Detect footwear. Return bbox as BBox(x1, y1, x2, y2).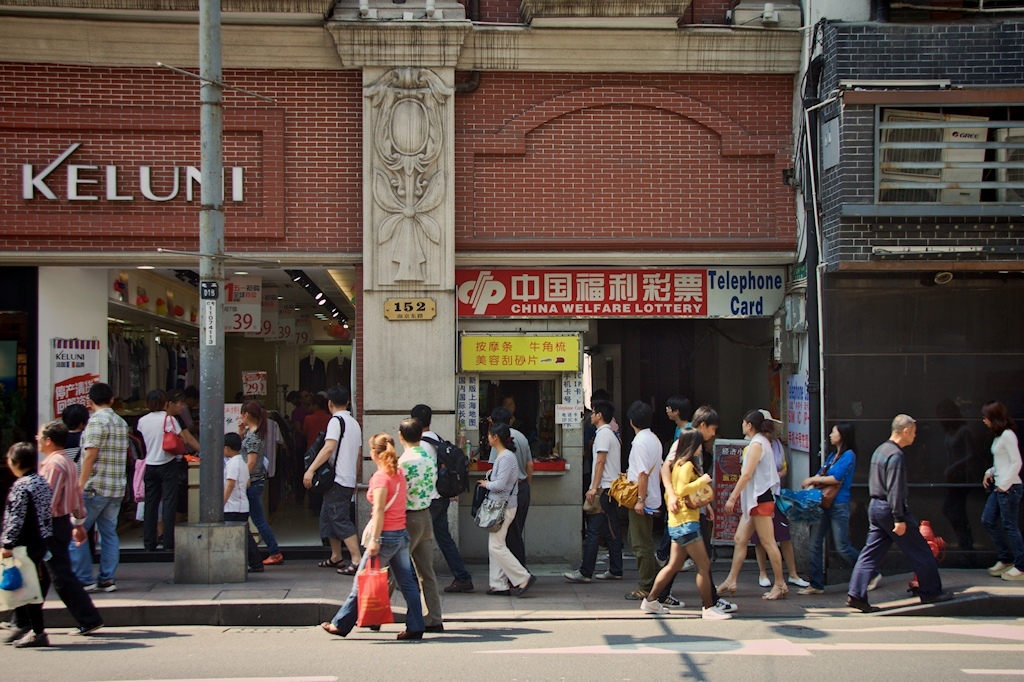
BBox(986, 557, 1008, 576).
